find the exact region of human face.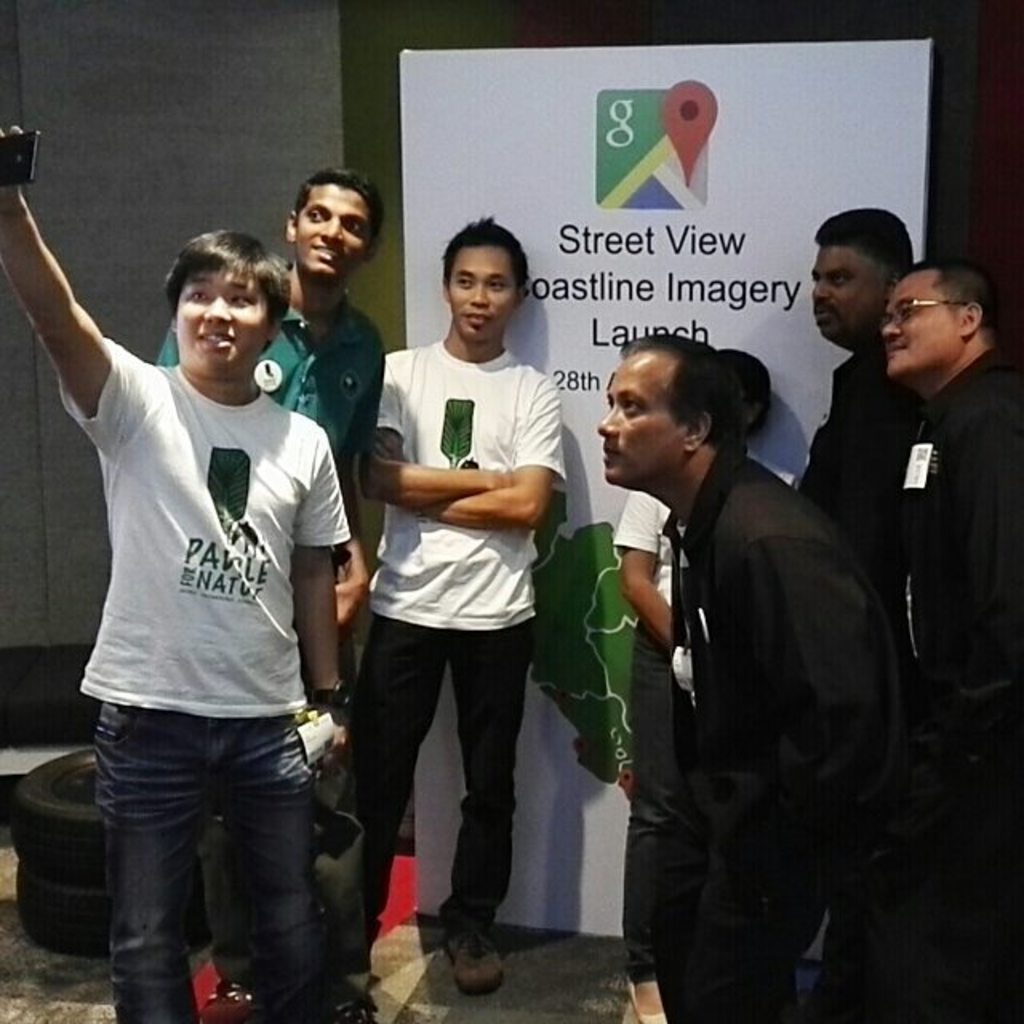
Exact region: l=178, t=259, r=272, b=376.
